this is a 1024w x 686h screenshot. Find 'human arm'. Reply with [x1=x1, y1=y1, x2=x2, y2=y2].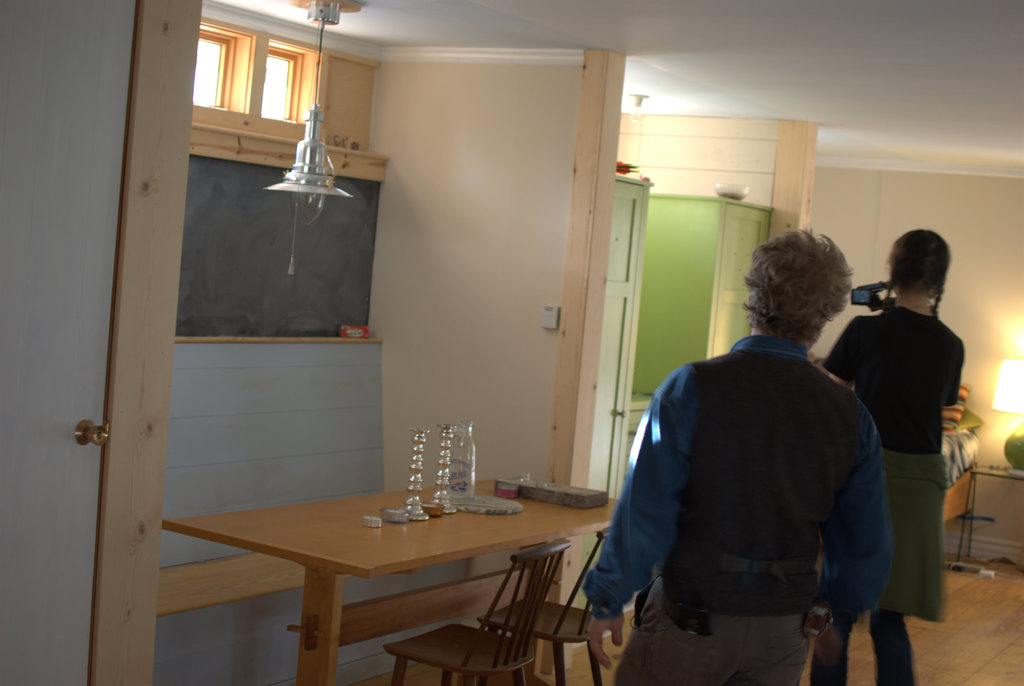
[x1=582, y1=366, x2=682, y2=672].
